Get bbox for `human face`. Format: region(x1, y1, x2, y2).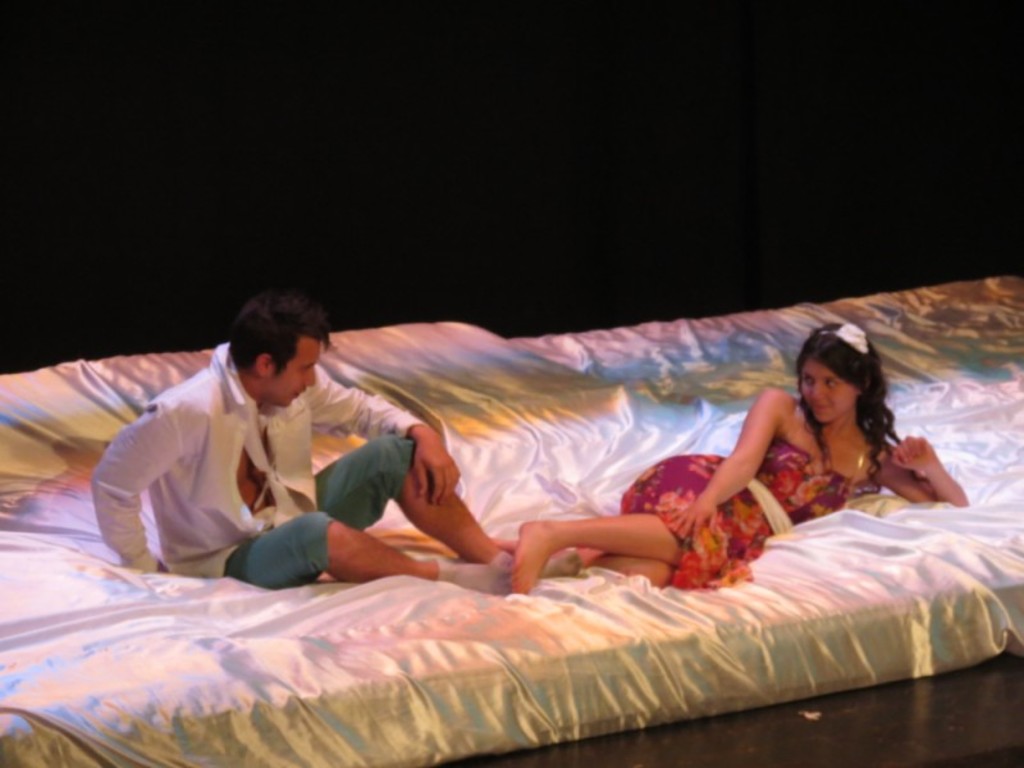
region(803, 355, 858, 422).
